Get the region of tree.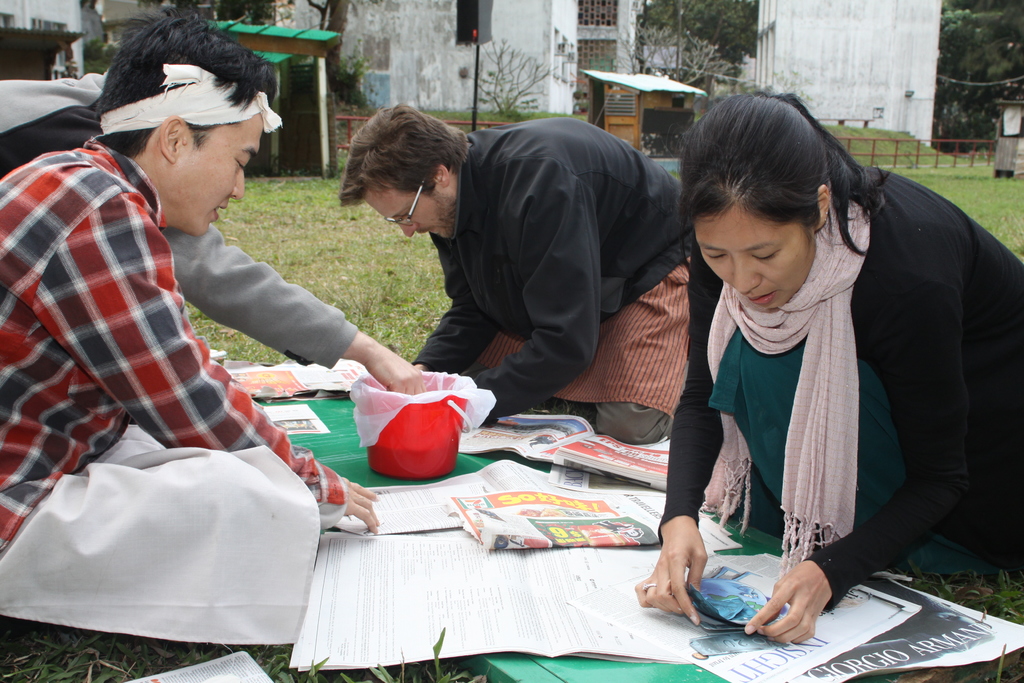
{"x1": 467, "y1": 29, "x2": 550, "y2": 115}.
